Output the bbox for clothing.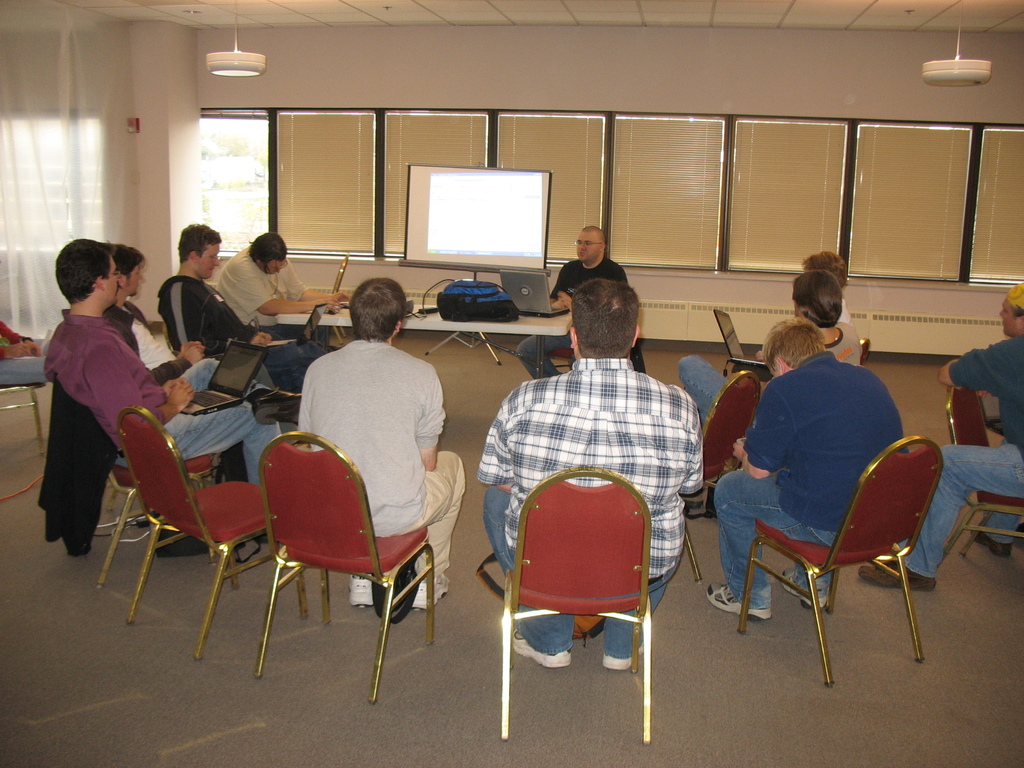
893:326:1023:582.
